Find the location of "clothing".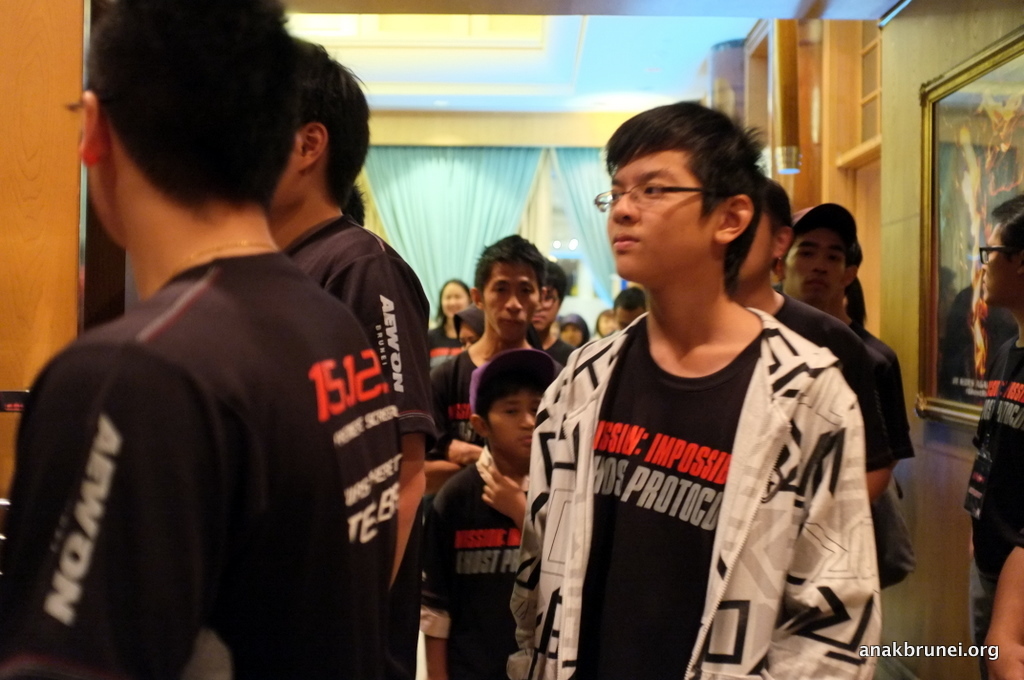
Location: (773, 291, 914, 473).
